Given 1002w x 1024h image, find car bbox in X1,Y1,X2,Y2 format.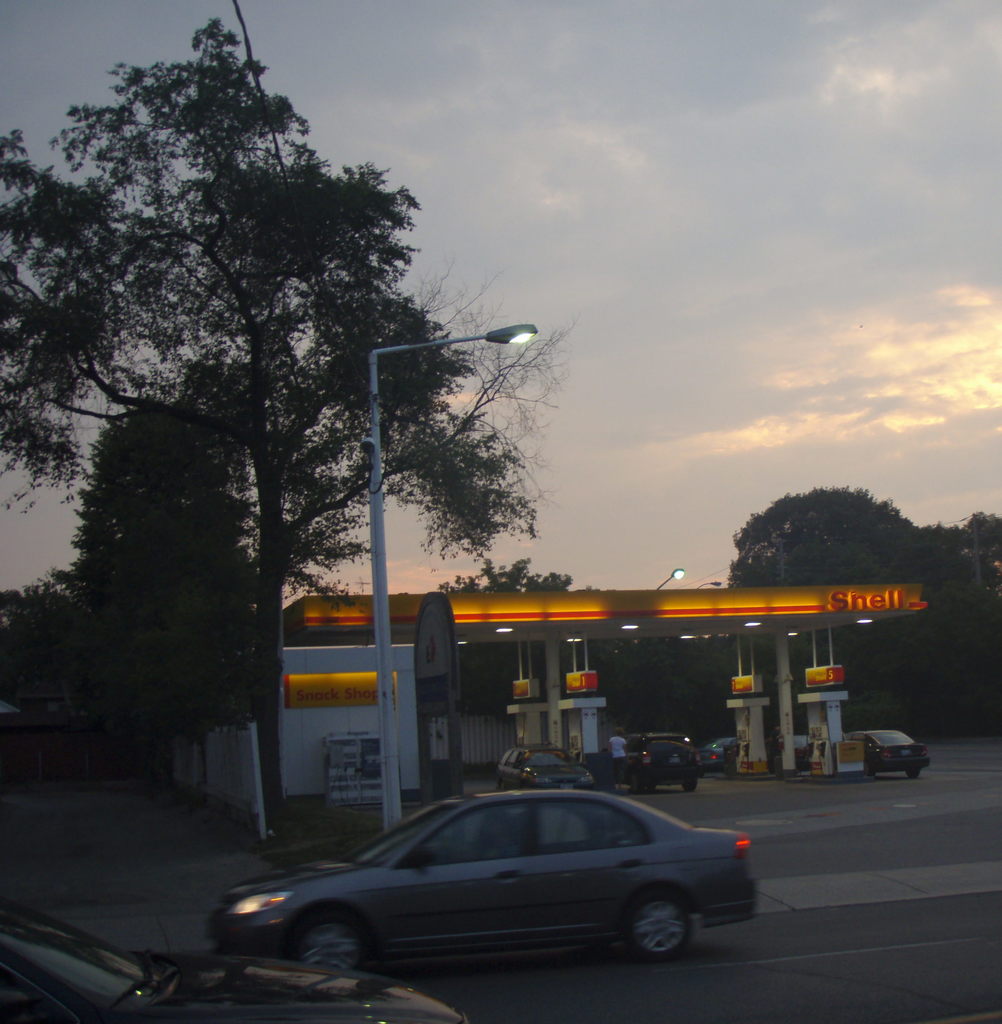
701,732,736,765.
